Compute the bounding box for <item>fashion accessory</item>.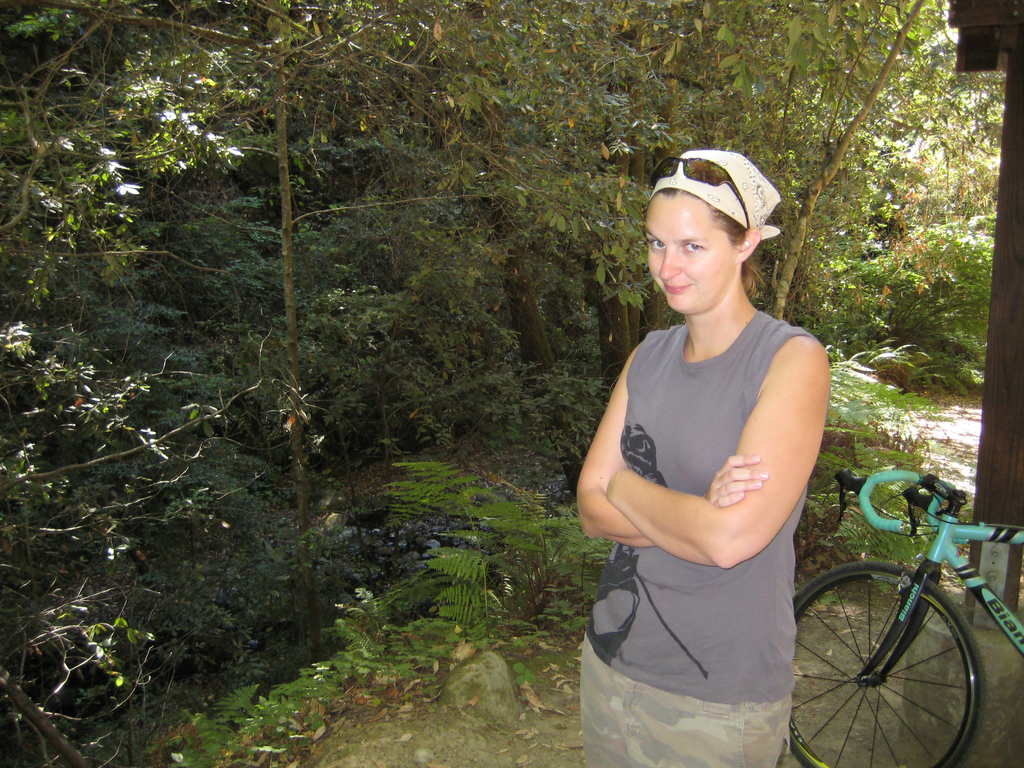
{"x1": 652, "y1": 156, "x2": 753, "y2": 237}.
